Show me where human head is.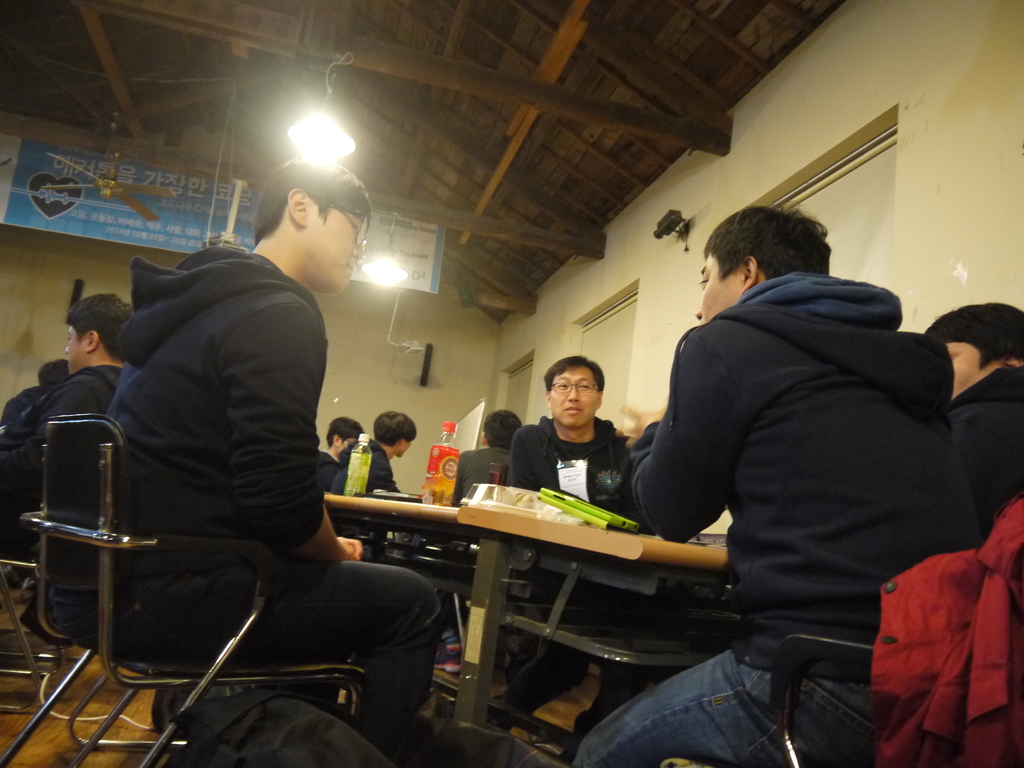
human head is at rect(481, 405, 523, 451).
